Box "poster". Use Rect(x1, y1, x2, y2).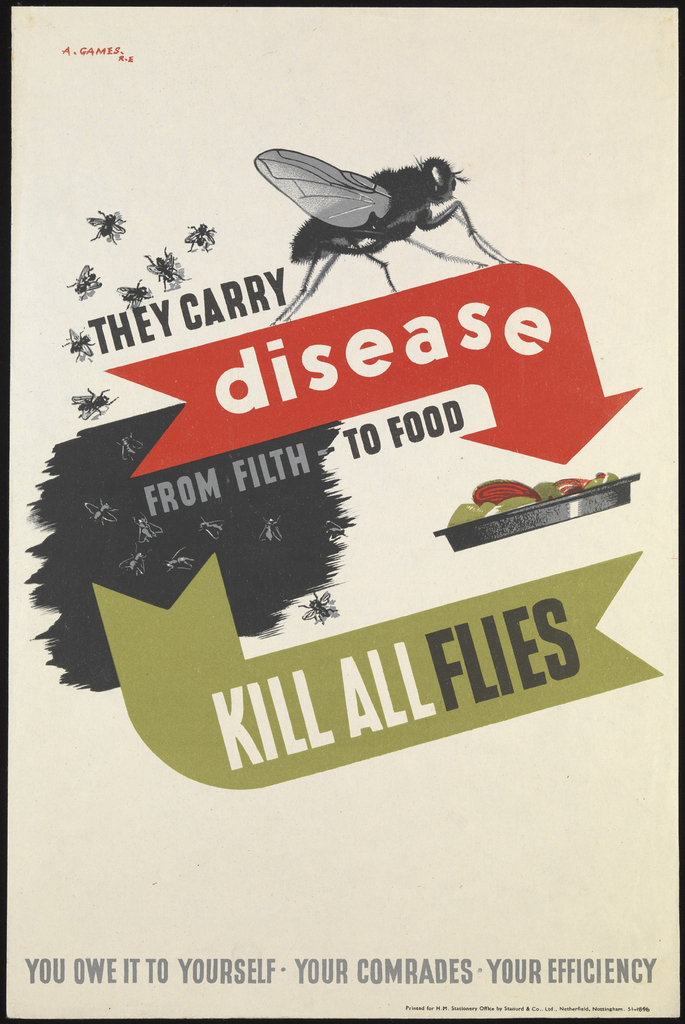
Rect(0, 0, 684, 1023).
